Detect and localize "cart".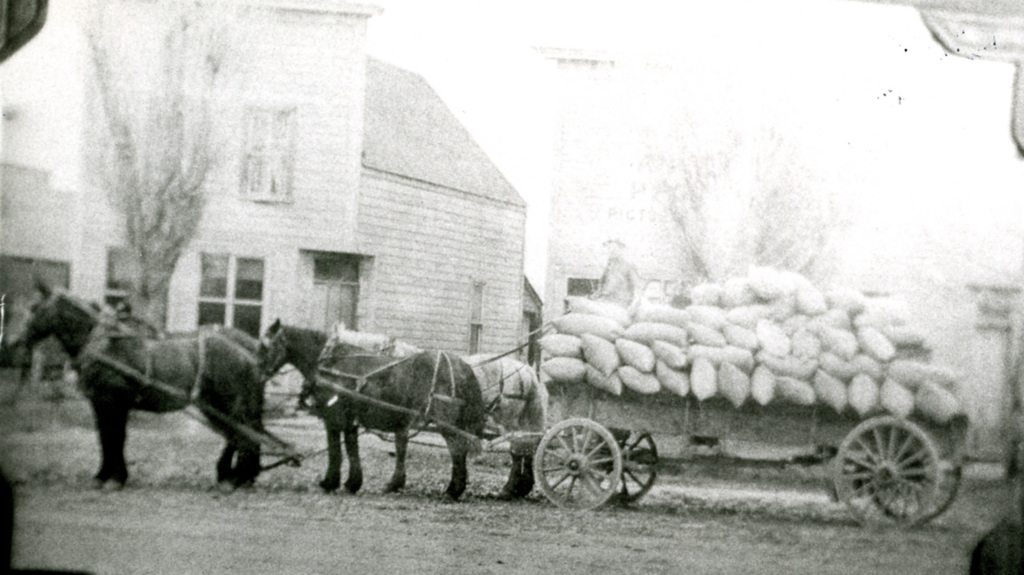
Localized at x1=312 y1=378 x2=975 y2=526.
